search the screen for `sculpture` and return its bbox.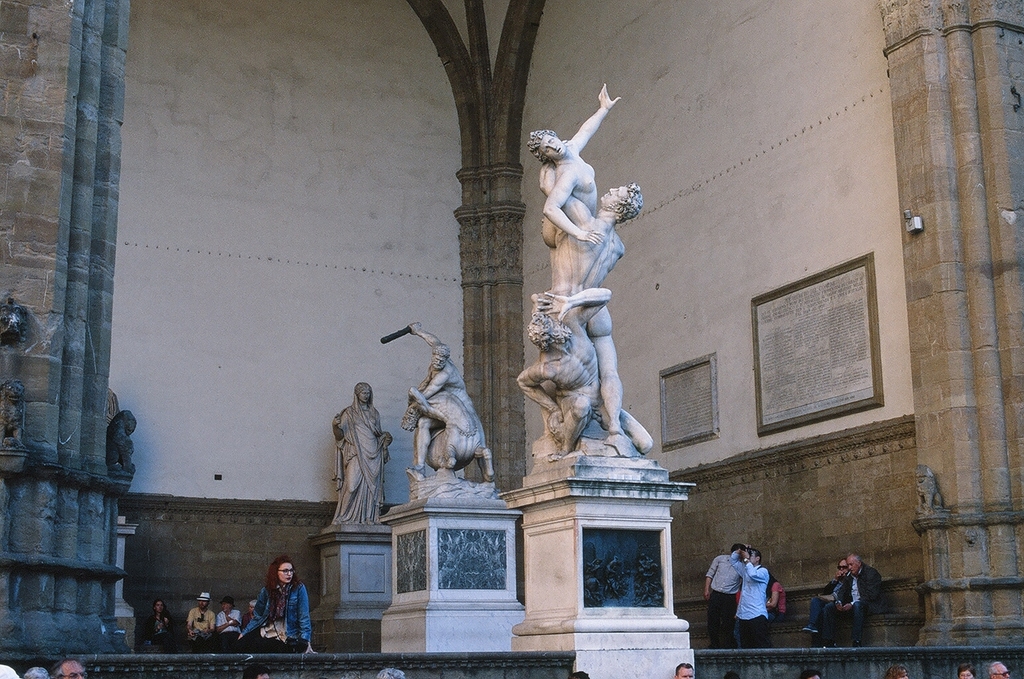
Found: Rect(0, 376, 27, 452).
